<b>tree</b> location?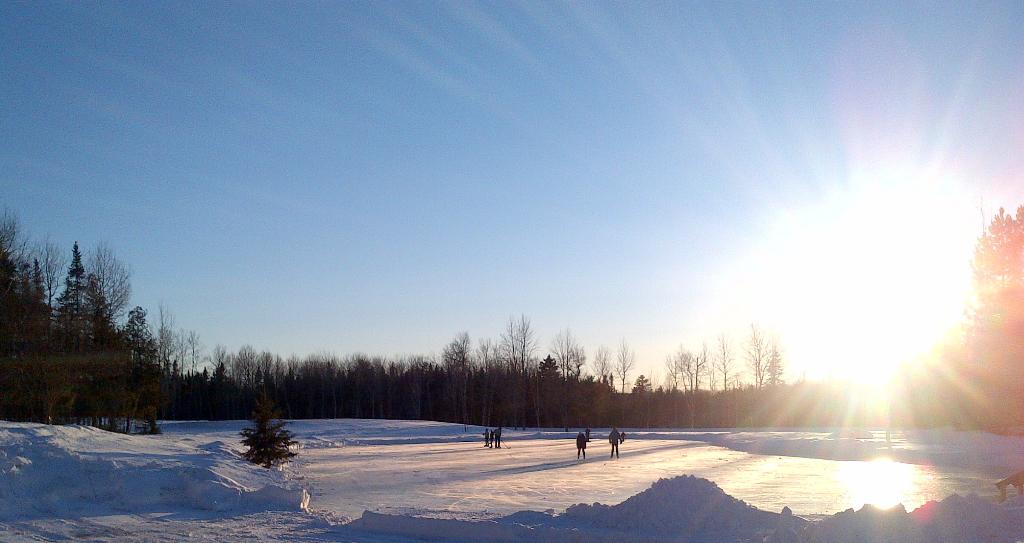
[708,322,745,427]
